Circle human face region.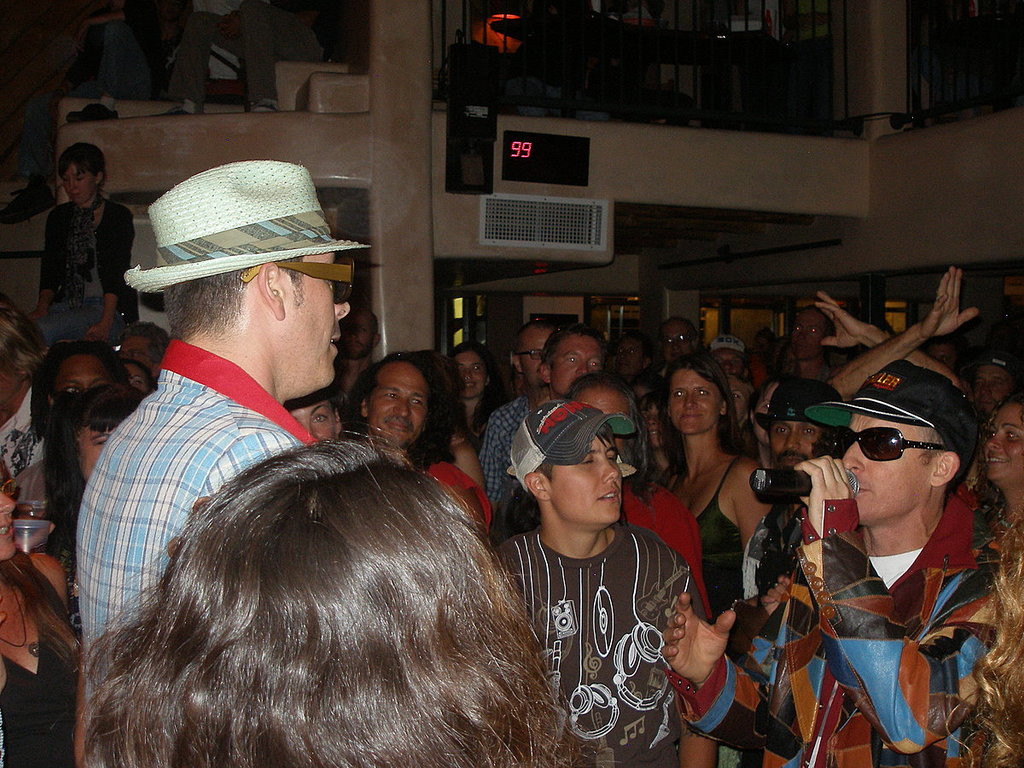
Region: bbox=(770, 422, 824, 467).
